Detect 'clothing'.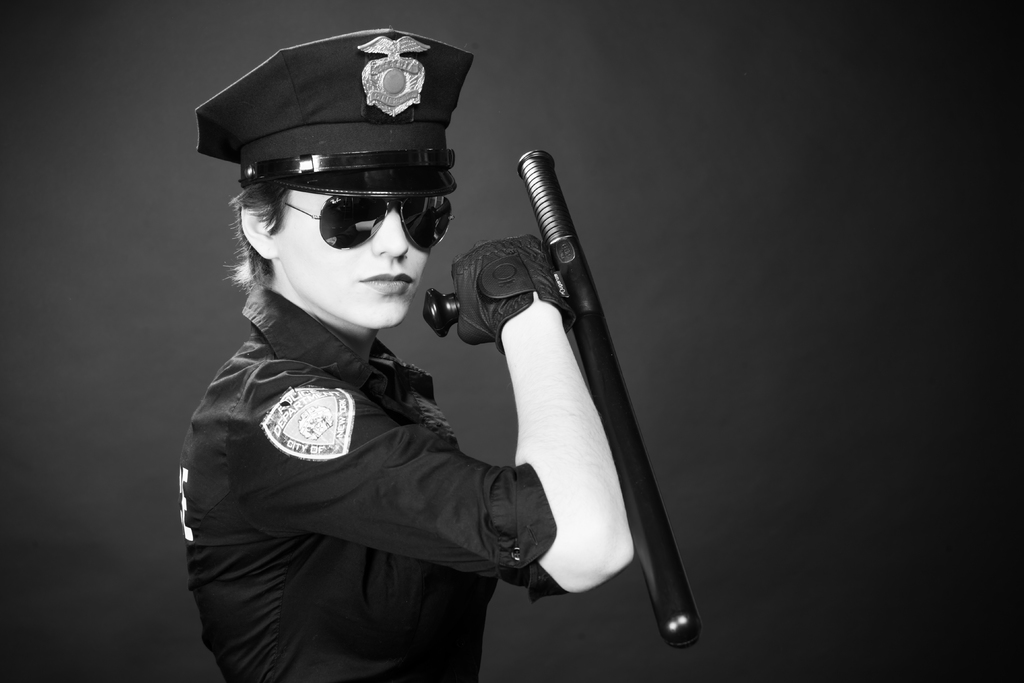
Detected at region(175, 226, 570, 680).
